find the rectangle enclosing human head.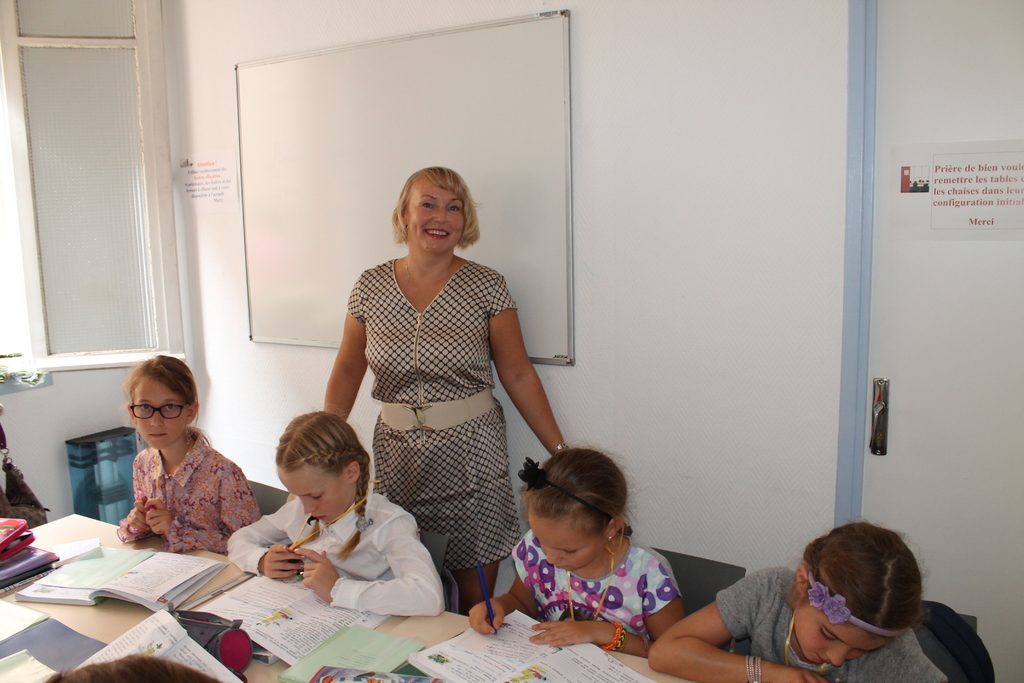
392,167,467,255.
